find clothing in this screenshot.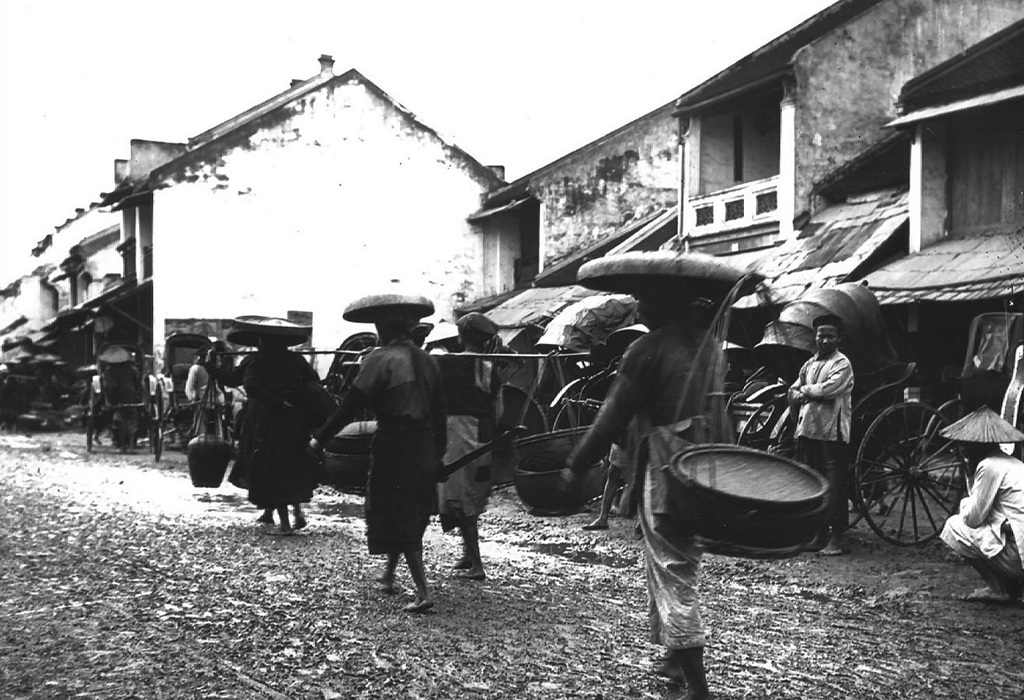
The bounding box for clothing is Rect(212, 342, 303, 513).
